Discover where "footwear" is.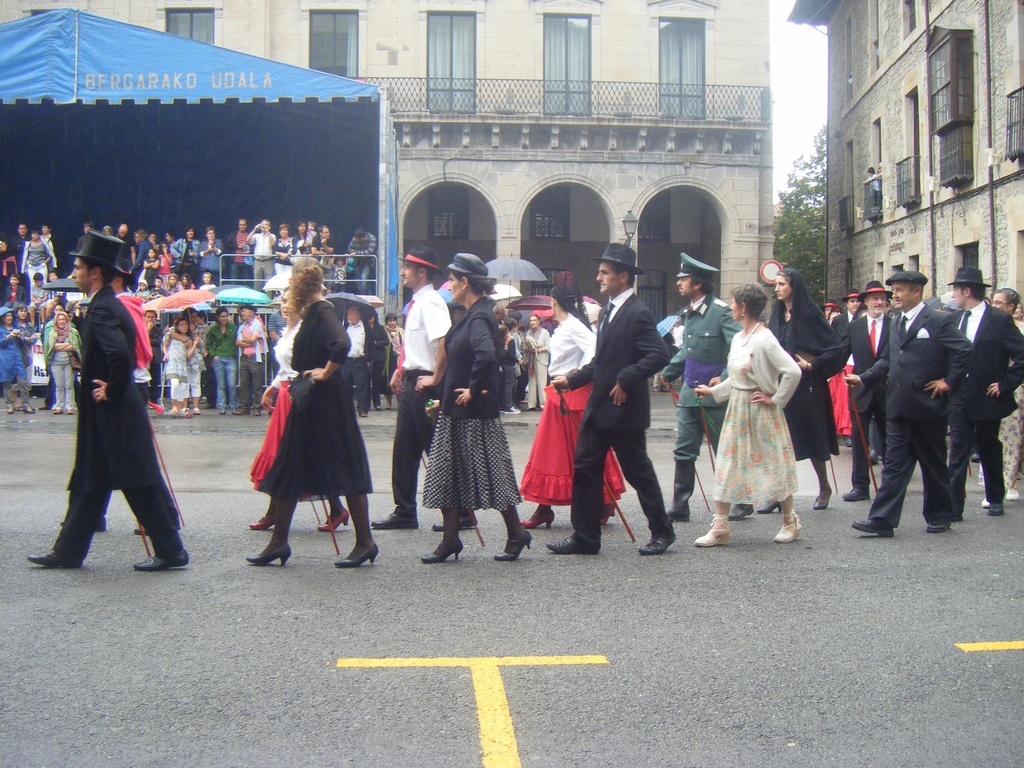
Discovered at detection(661, 387, 672, 394).
